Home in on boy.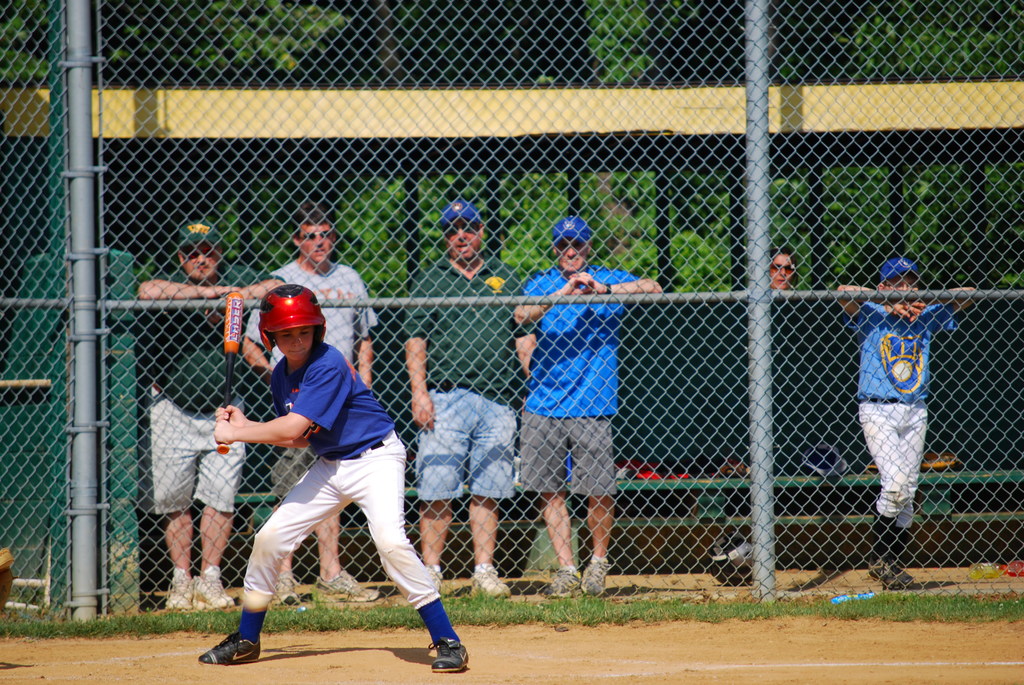
Homed in at {"left": 838, "top": 260, "right": 977, "bottom": 583}.
